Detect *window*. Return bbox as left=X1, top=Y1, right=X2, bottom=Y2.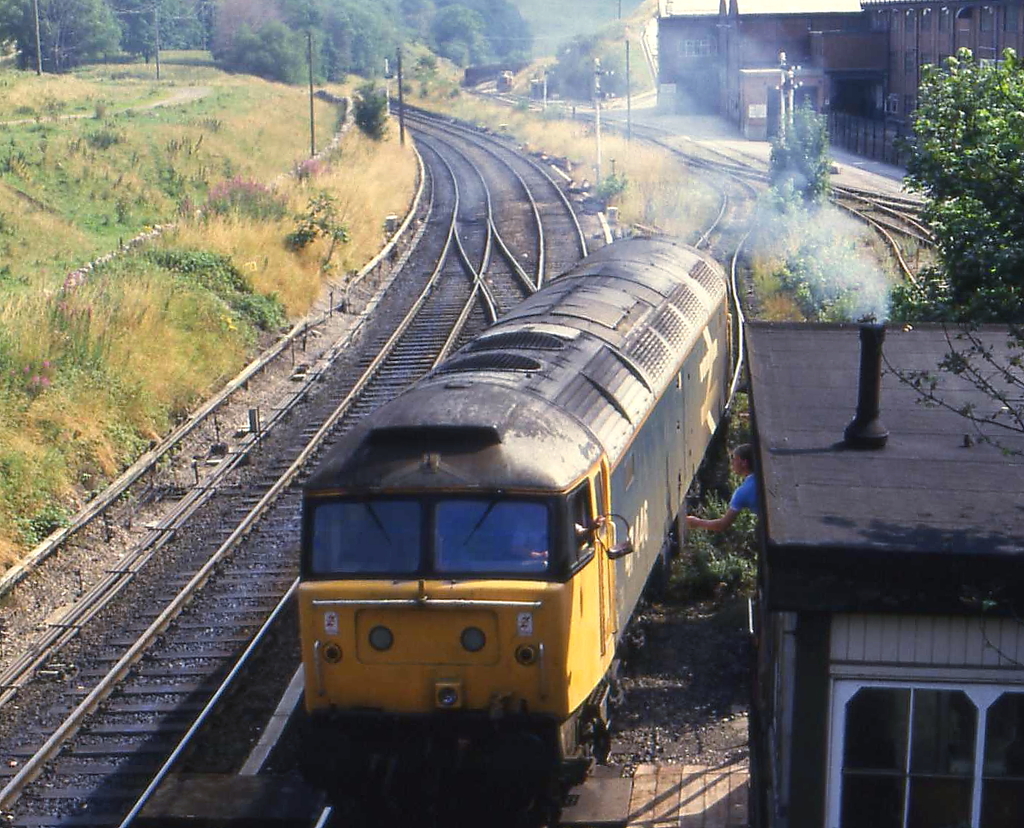
left=672, top=42, right=714, bottom=57.
